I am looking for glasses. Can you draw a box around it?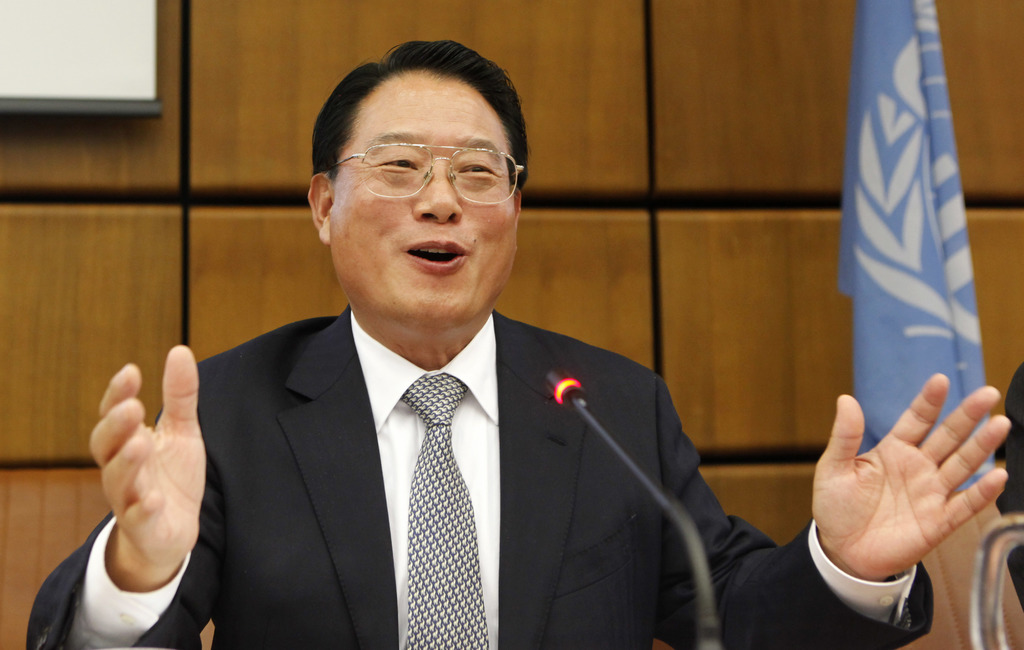
Sure, the bounding box is [left=320, top=131, right=518, bottom=207].
